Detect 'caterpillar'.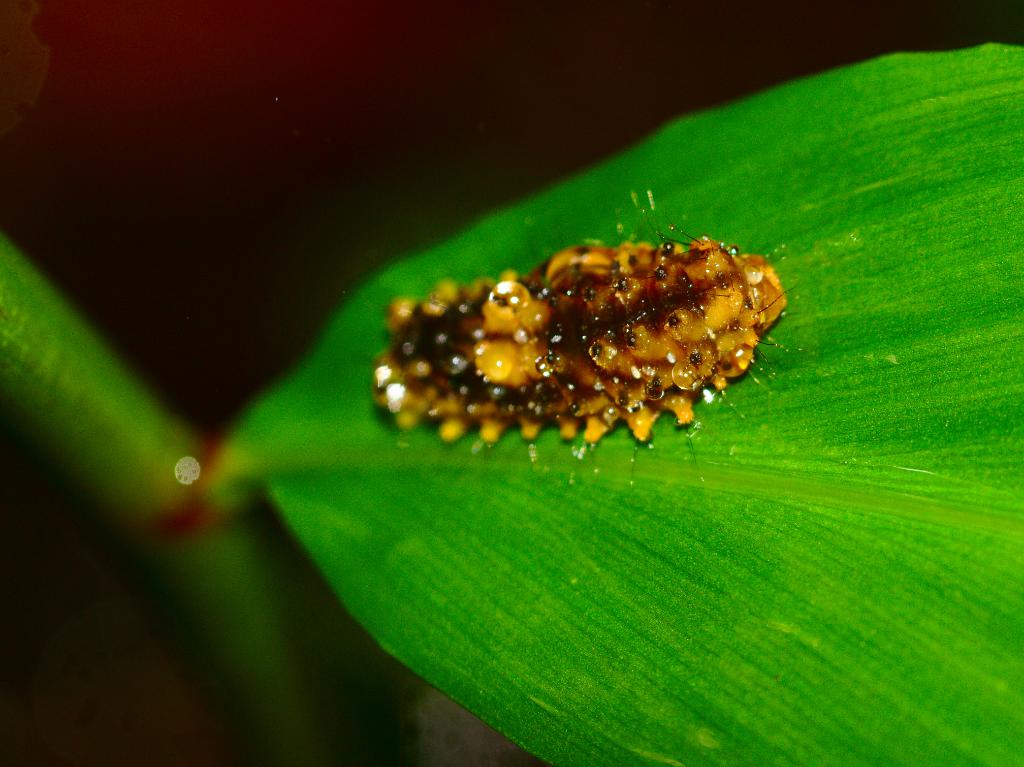
Detected at (left=366, top=188, right=802, bottom=483).
